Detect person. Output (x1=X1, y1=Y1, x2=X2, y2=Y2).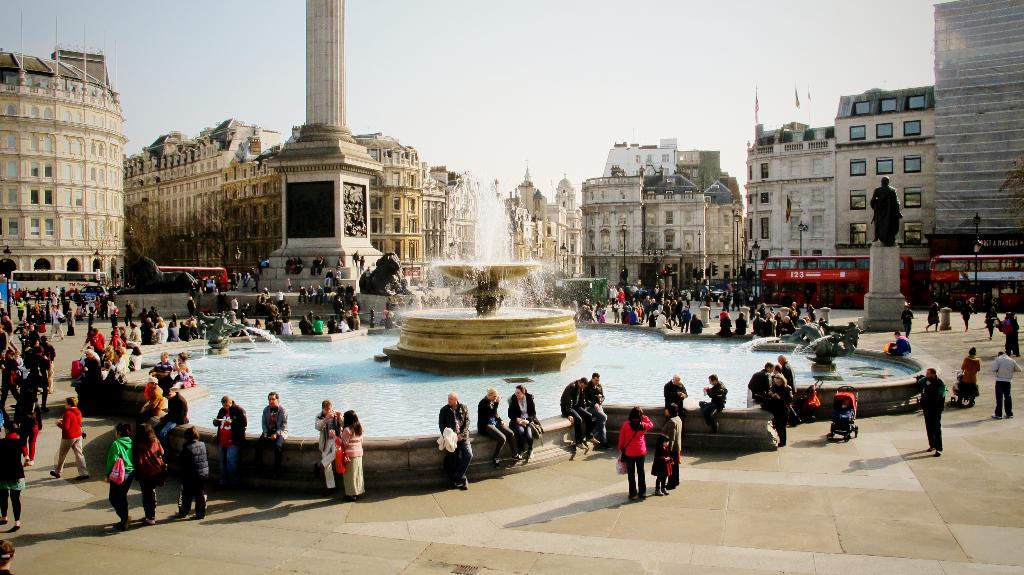
(x1=313, y1=255, x2=319, y2=273).
